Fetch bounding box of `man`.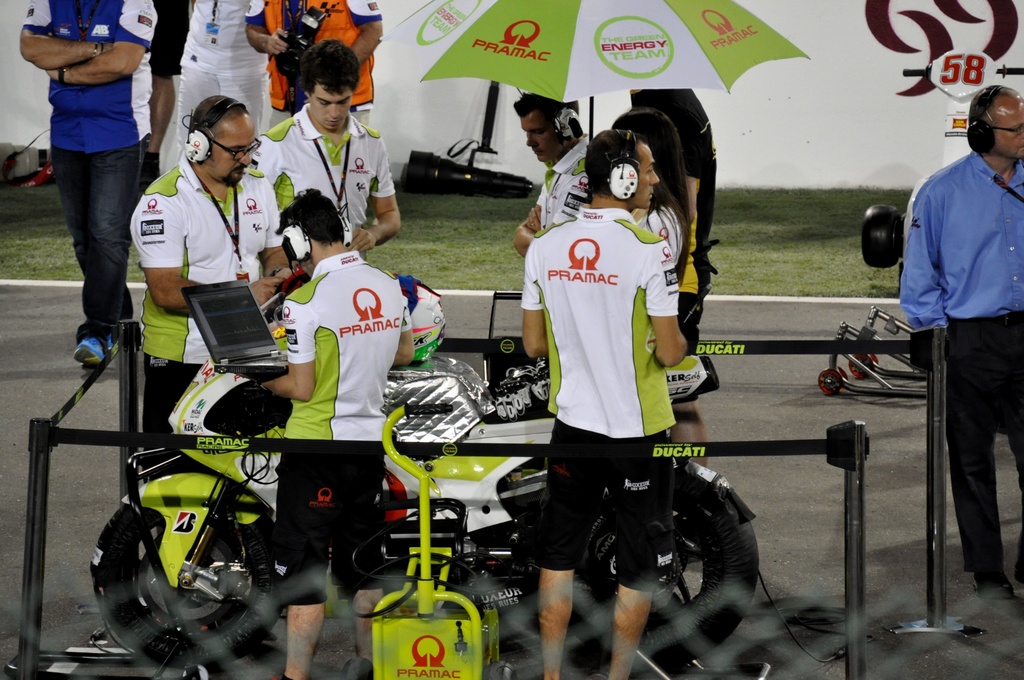
Bbox: [x1=26, y1=0, x2=166, y2=365].
